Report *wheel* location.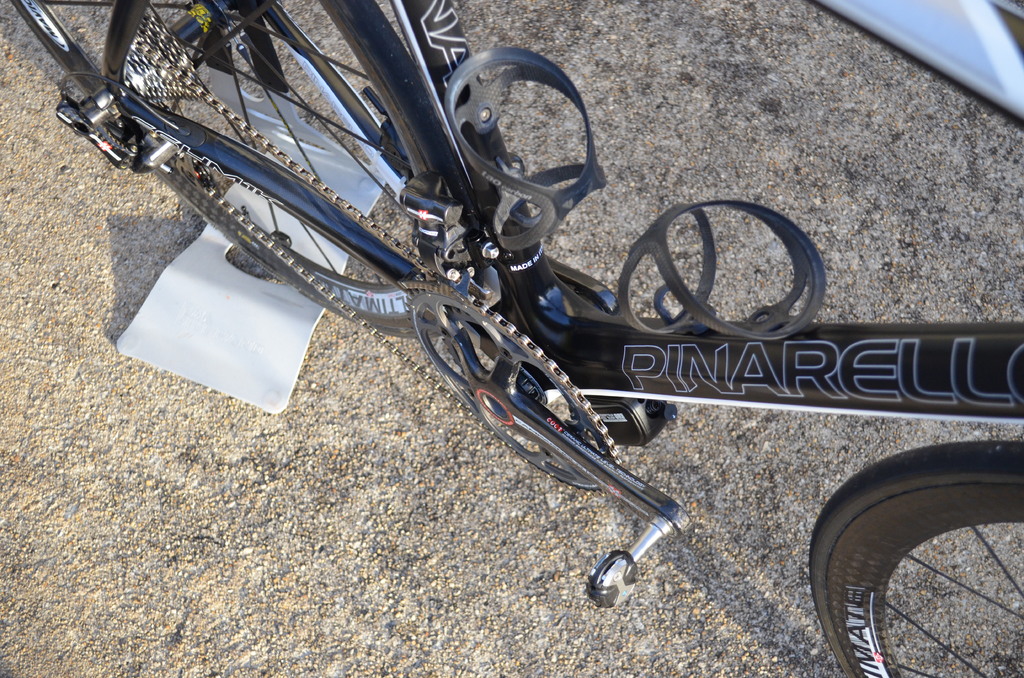
Report: <bbox>0, 0, 486, 344</bbox>.
